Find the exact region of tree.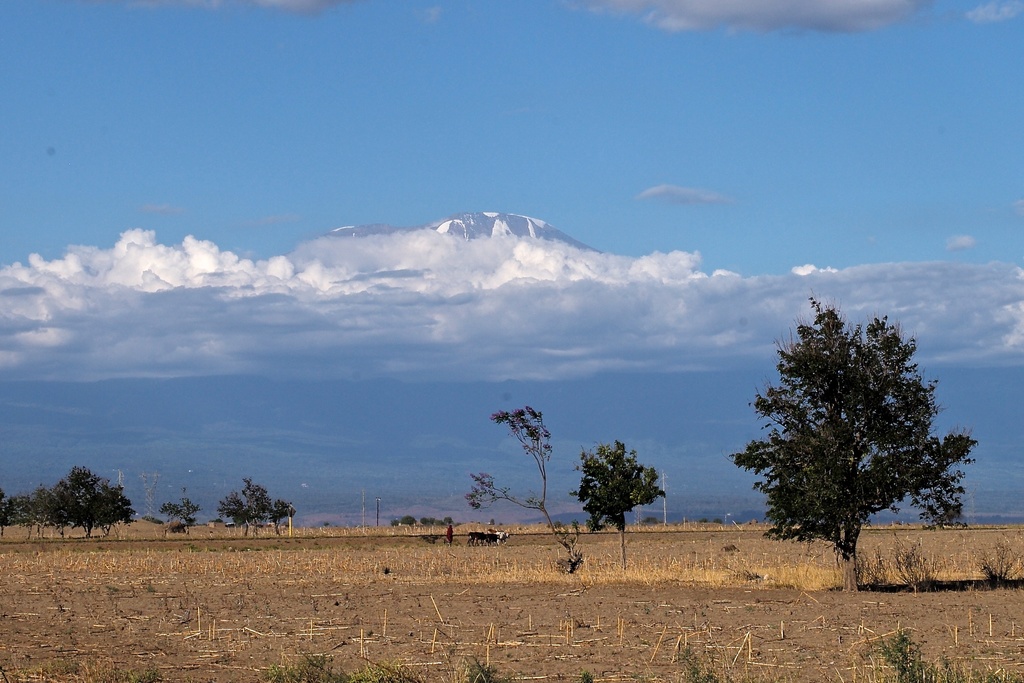
Exact region: (x1=460, y1=404, x2=579, y2=570).
